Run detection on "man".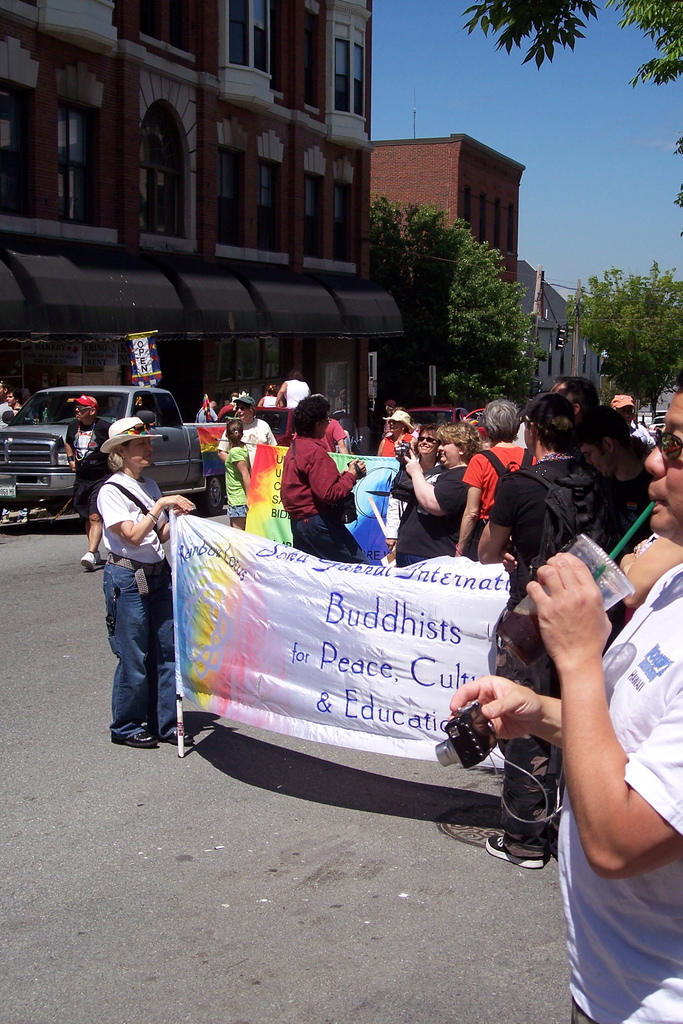
Result: bbox=(436, 373, 682, 1023).
